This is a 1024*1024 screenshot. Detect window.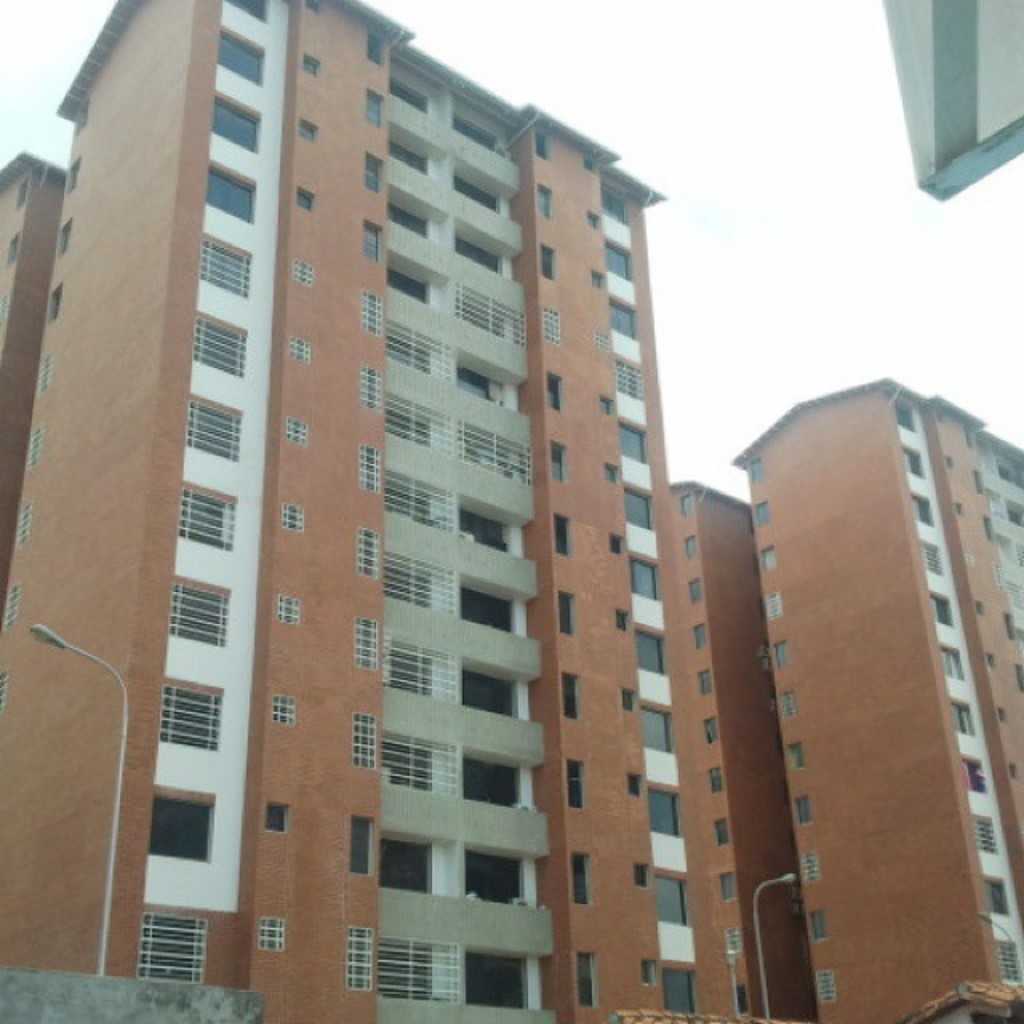
970,819,1000,848.
